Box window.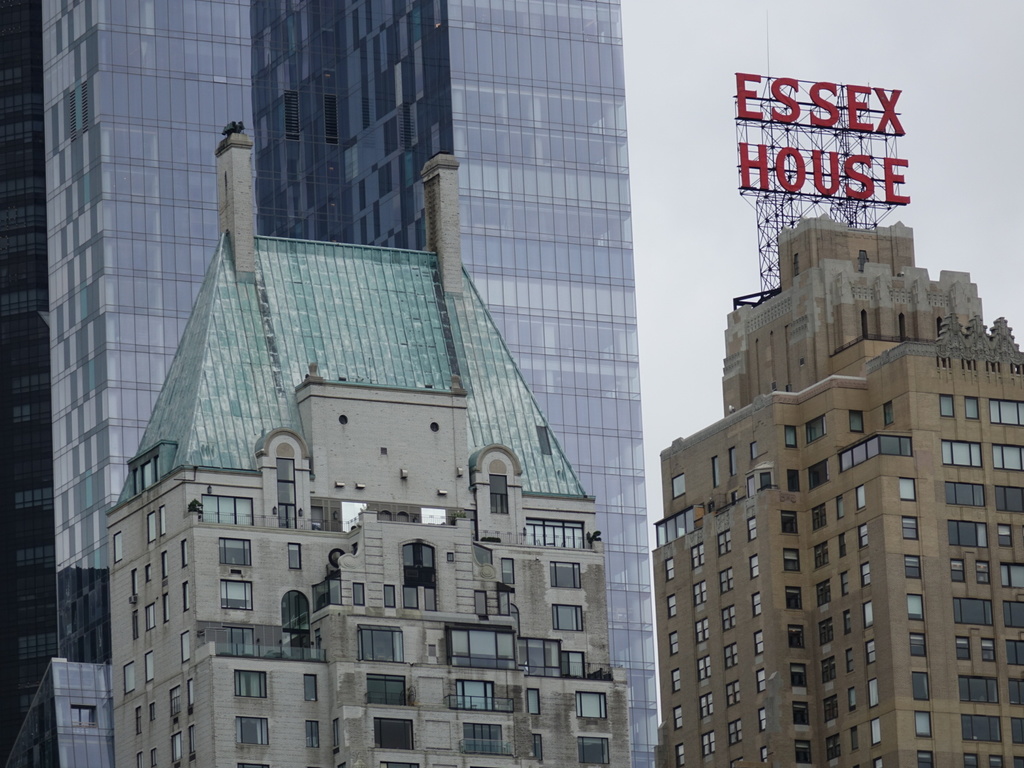
(572, 691, 606, 720).
